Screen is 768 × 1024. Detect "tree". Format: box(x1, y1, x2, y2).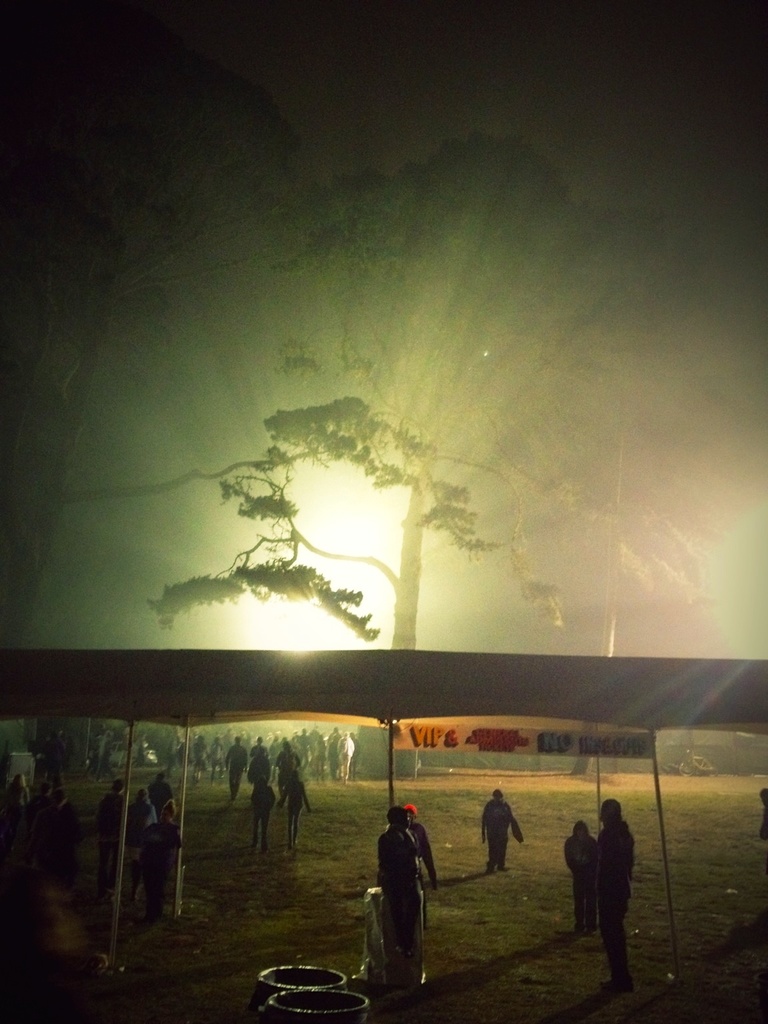
box(277, 134, 765, 665).
